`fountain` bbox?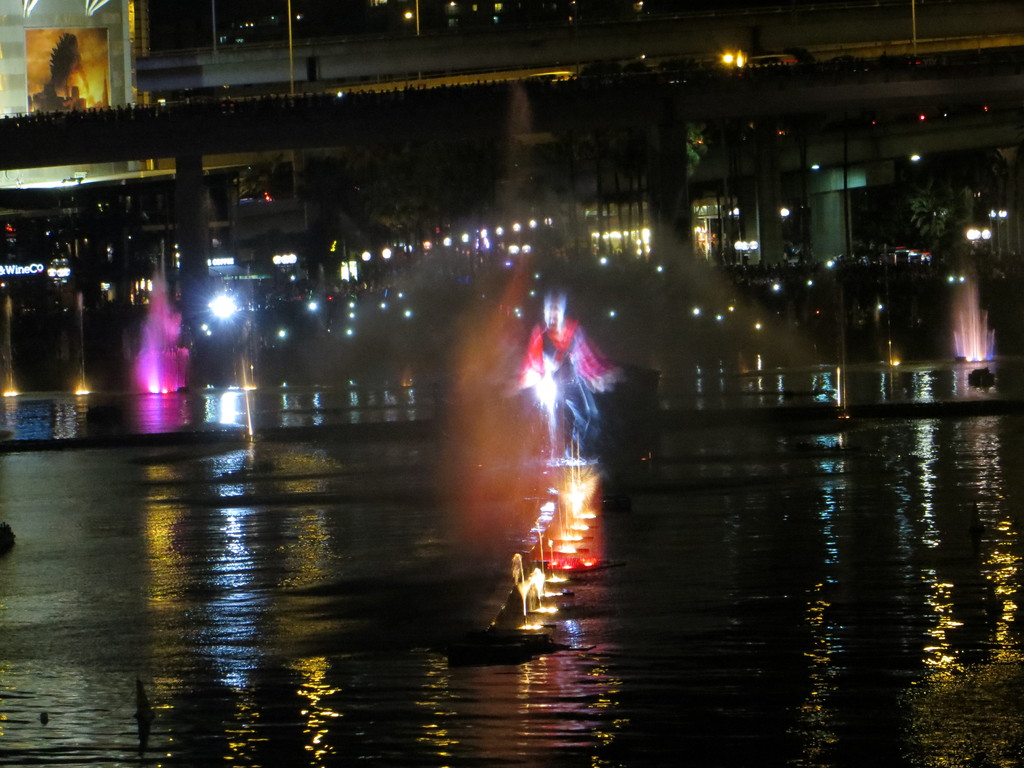
bbox(134, 295, 172, 392)
